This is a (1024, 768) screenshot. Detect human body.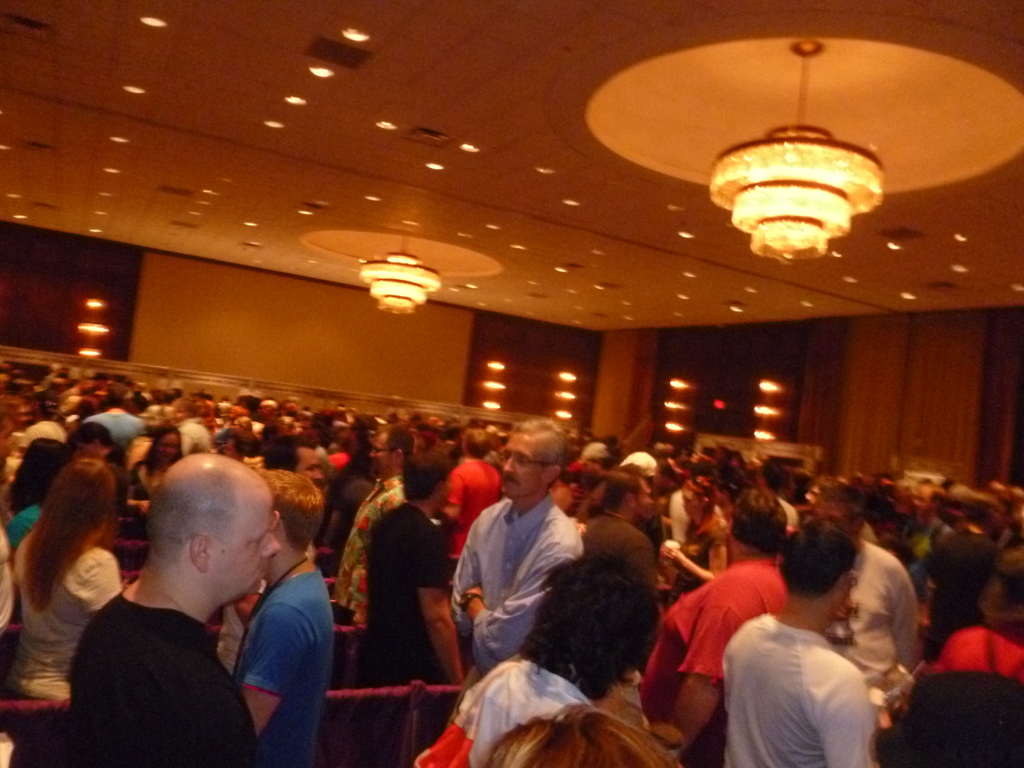
[66, 591, 271, 767].
